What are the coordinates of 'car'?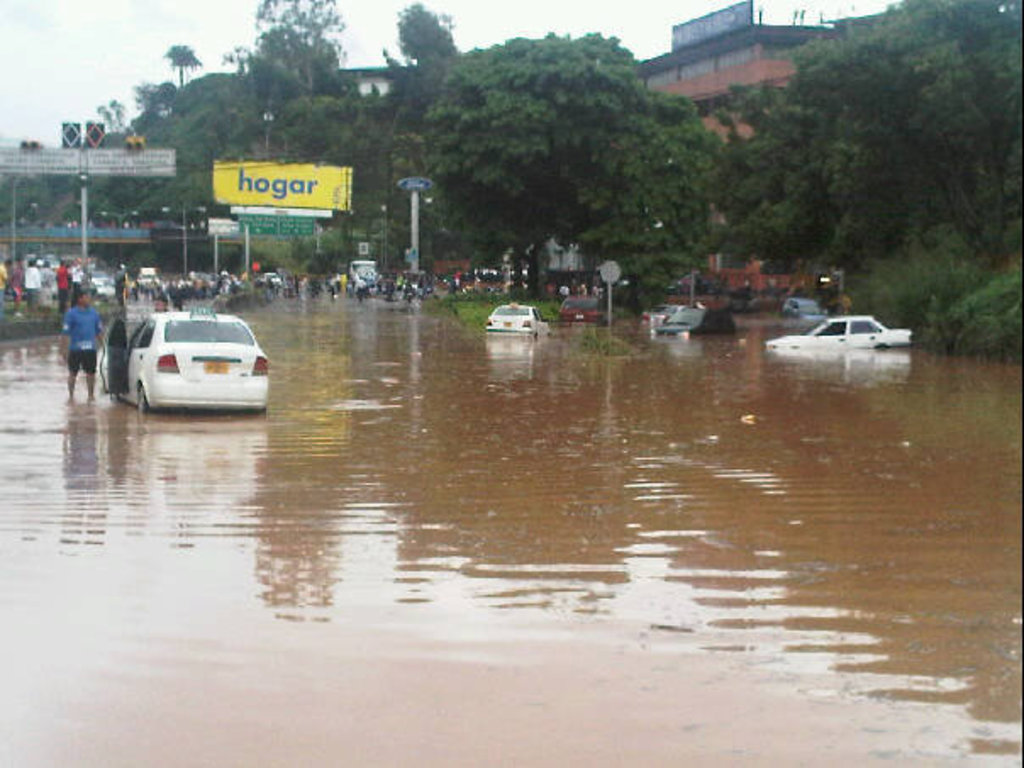
crop(487, 300, 549, 332).
